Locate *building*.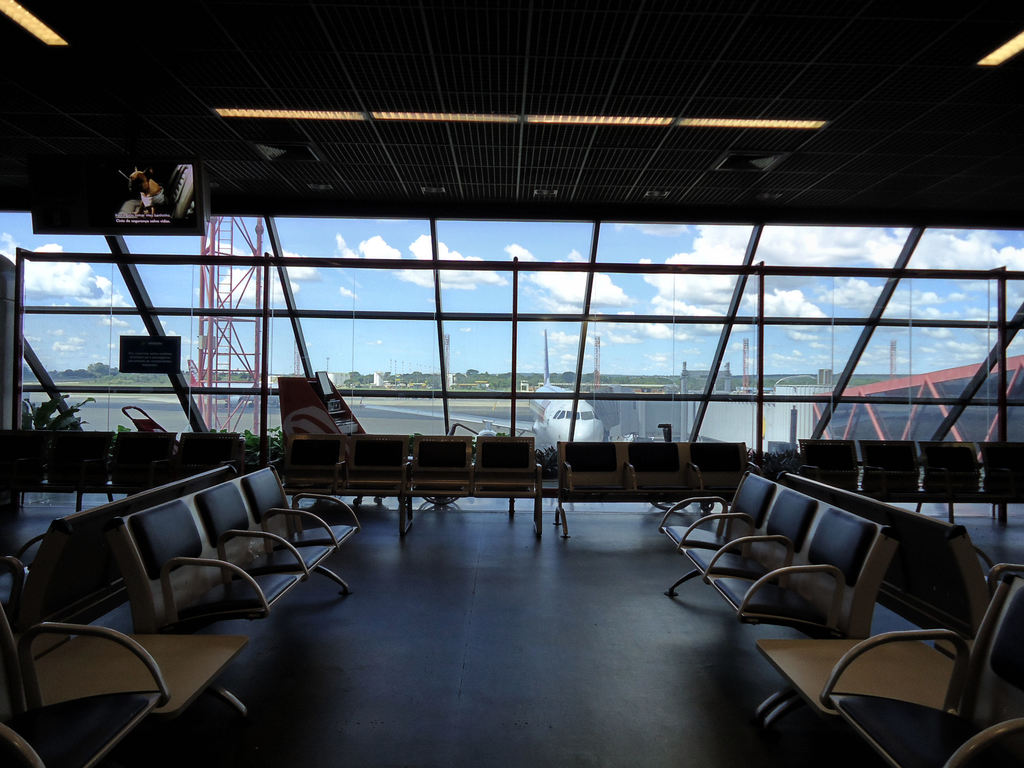
Bounding box: <bbox>0, 0, 1023, 767</bbox>.
